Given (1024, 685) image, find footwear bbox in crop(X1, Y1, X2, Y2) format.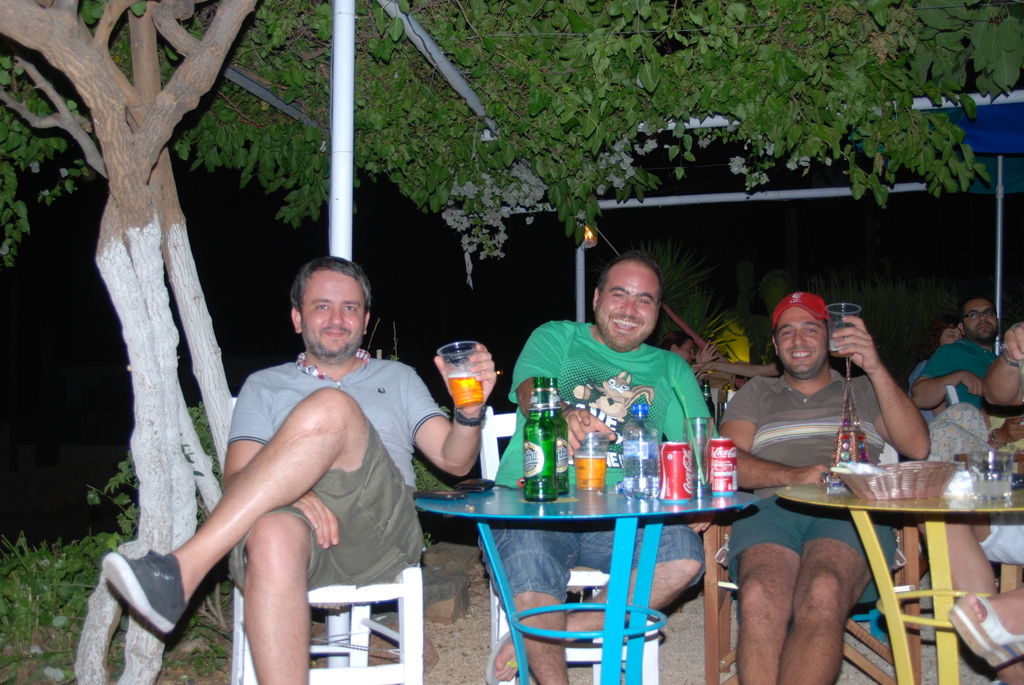
crop(94, 542, 198, 664).
